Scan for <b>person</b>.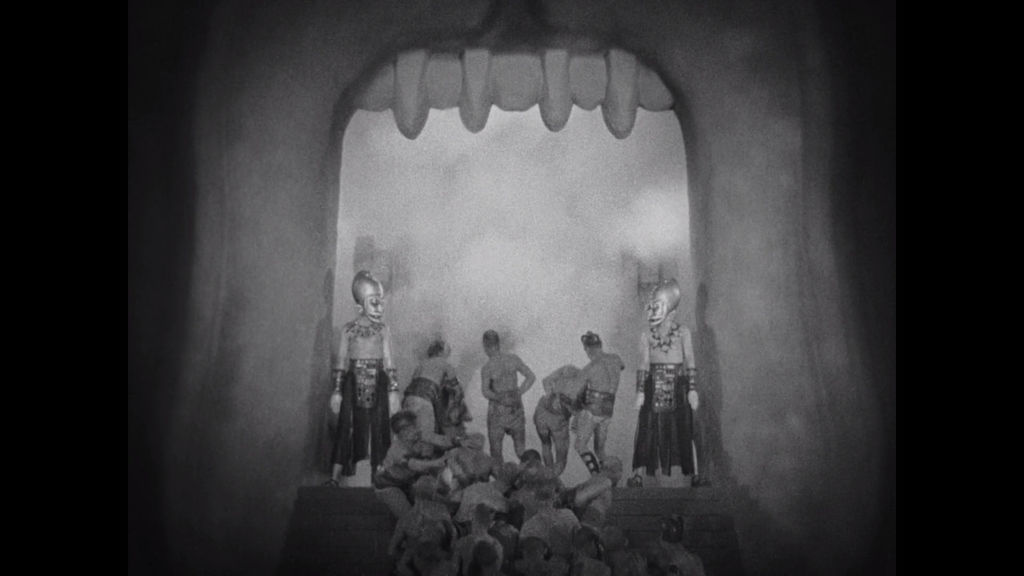
Scan result: [552,332,625,475].
